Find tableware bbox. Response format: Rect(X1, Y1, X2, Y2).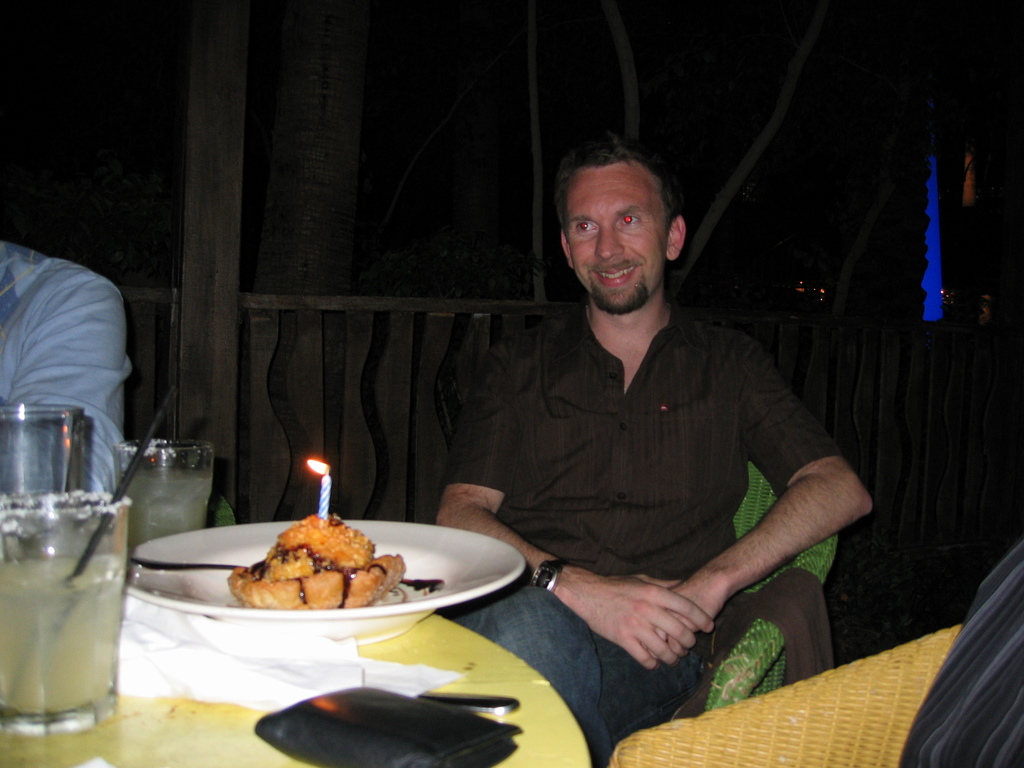
Rect(128, 554, 445, 594).
